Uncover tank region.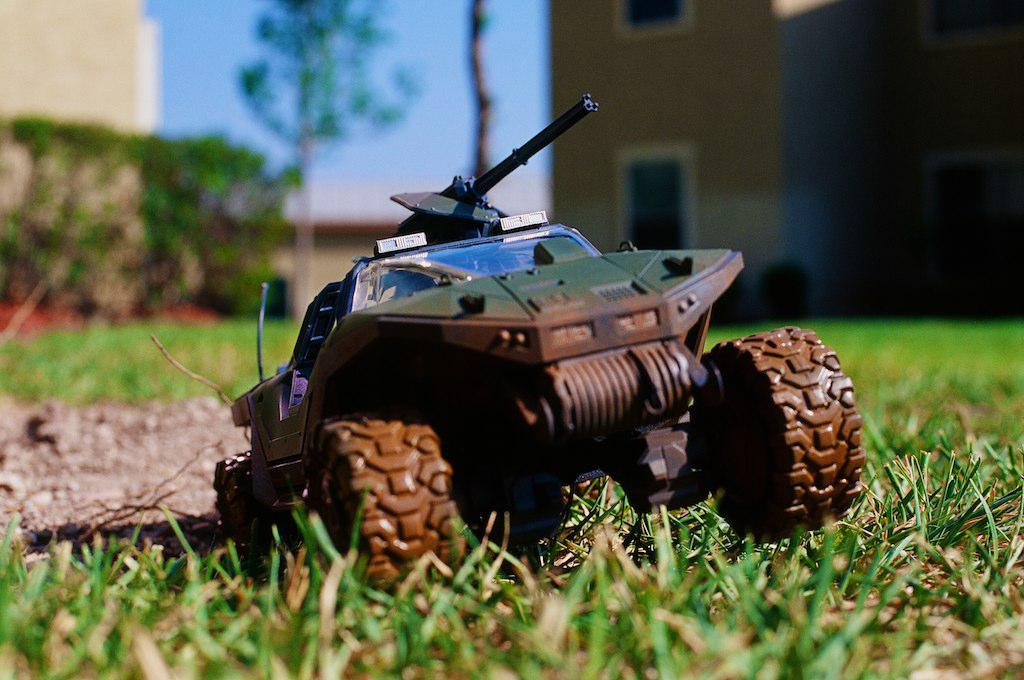
Uncovered: 211 91 868 594.
